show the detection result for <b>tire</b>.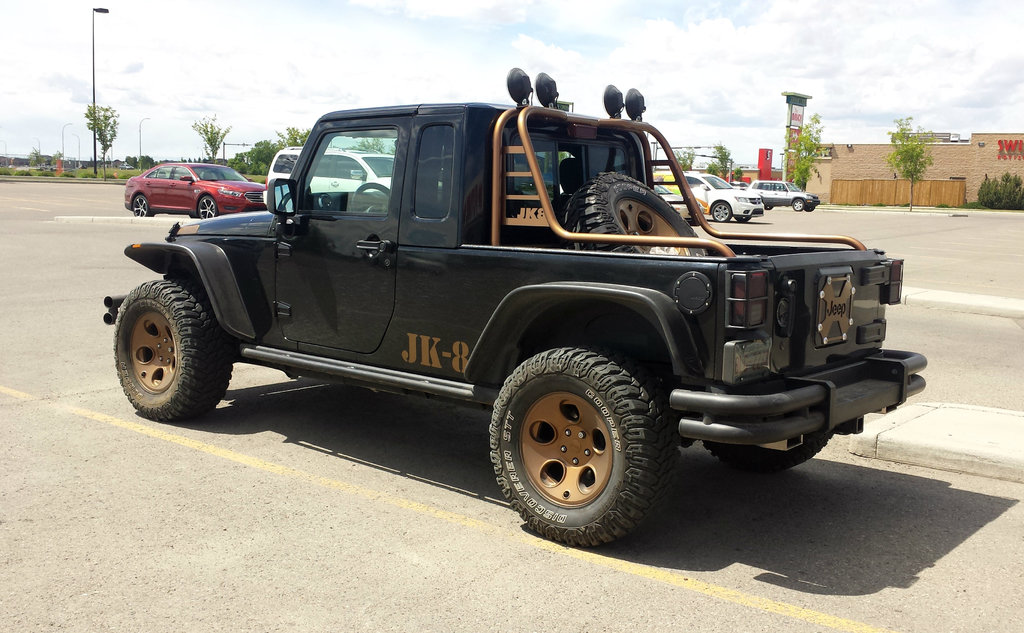
x1=806 y1=203 x2=812 y2=210.
